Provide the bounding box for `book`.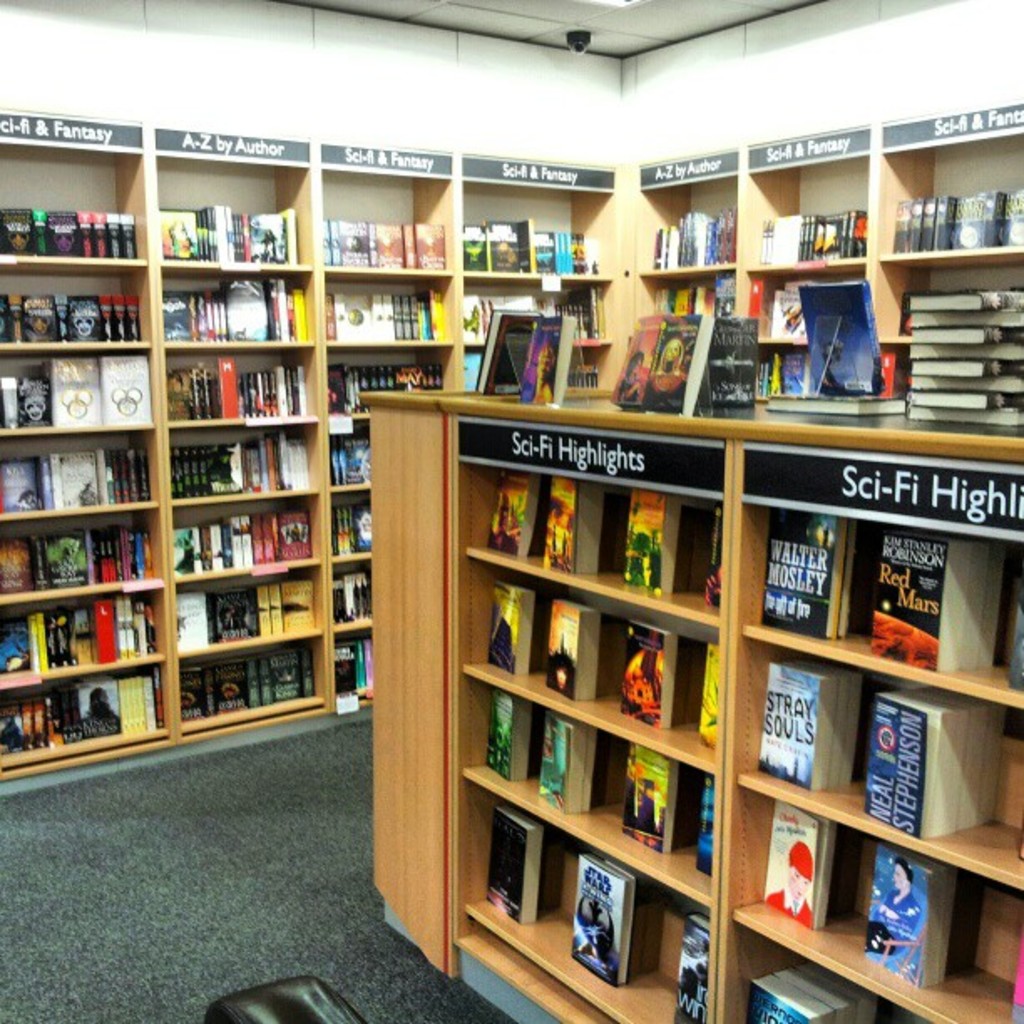
(x1=862, y1=681, x2=997, y2=840).
